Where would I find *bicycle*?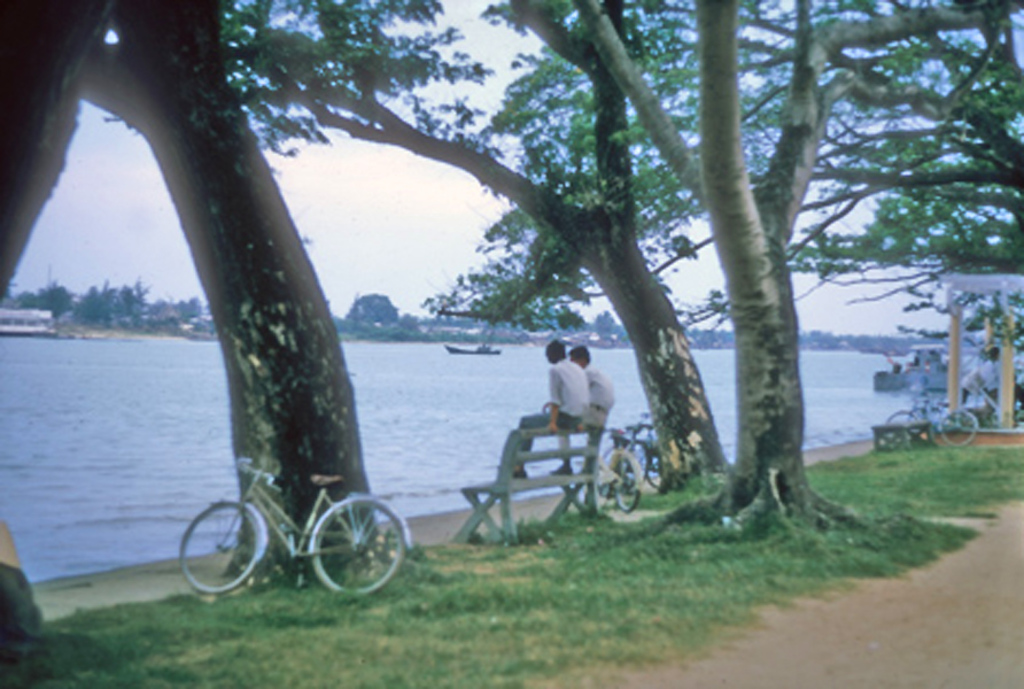
At {"x1": 179, "y1": 457, "x2": 417, "y2": 594}.
